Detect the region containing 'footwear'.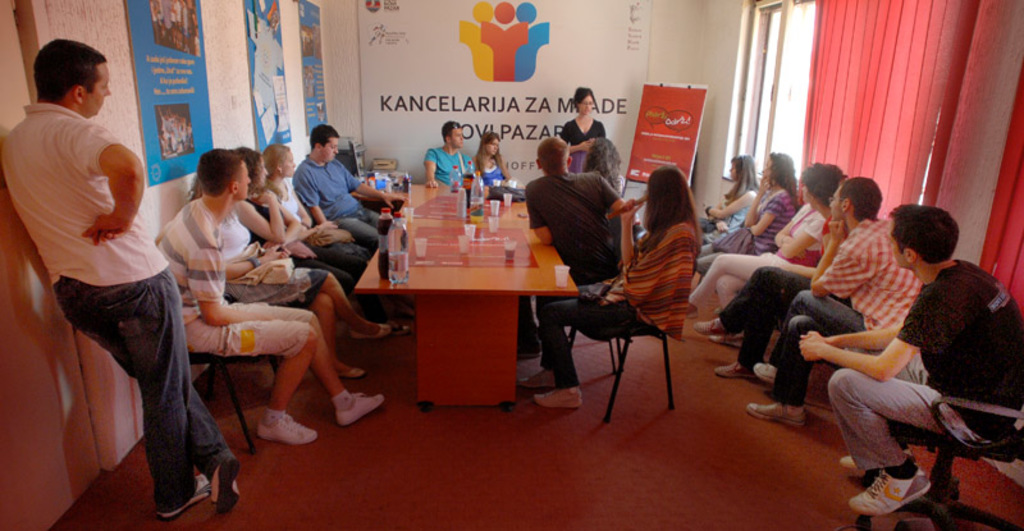
locate(515, 370, 561, 386).
